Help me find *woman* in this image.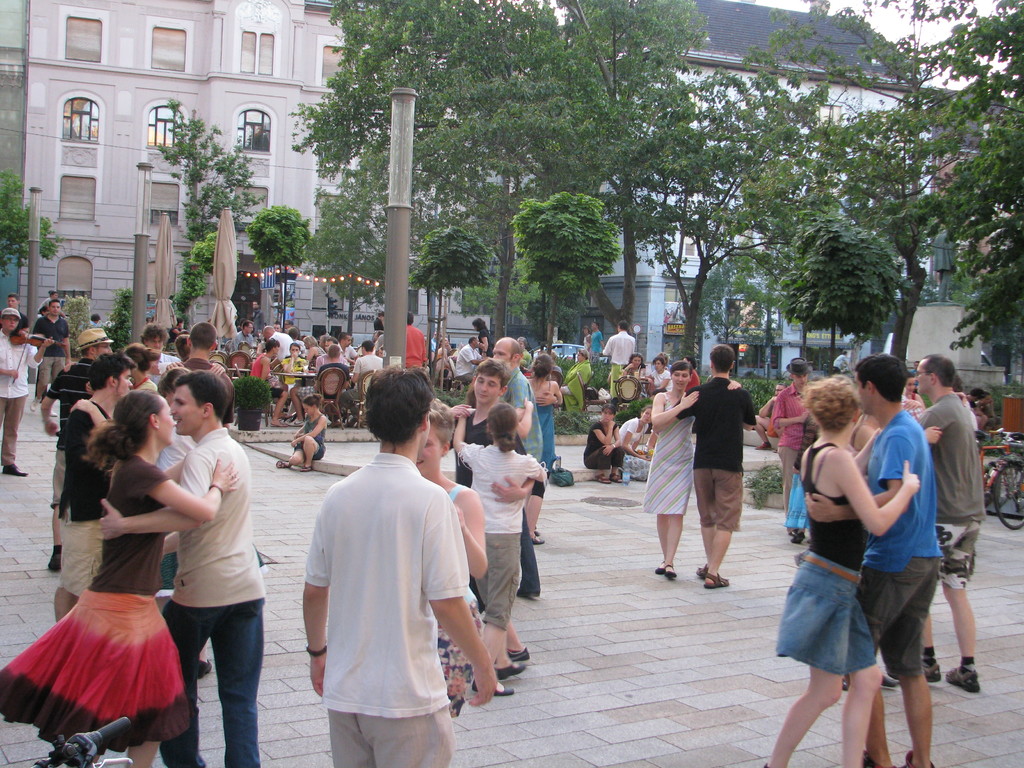
Found it: bbox(618, 349, 648, 404).
